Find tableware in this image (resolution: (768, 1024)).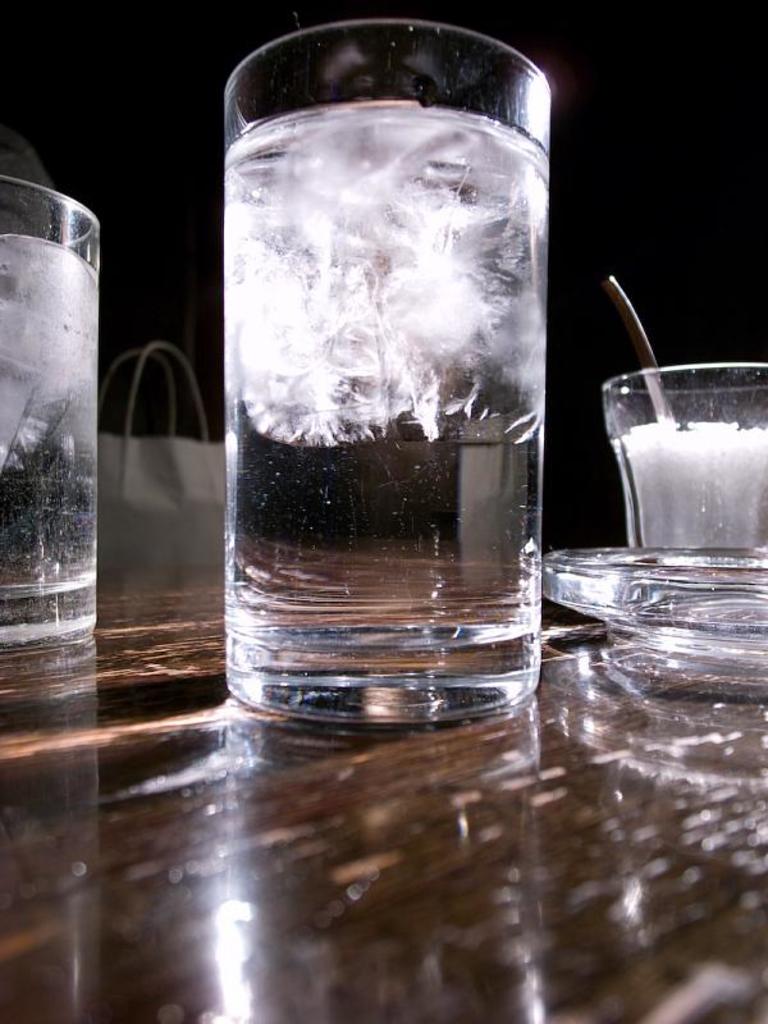
rect(603, 274, 682, 431).
